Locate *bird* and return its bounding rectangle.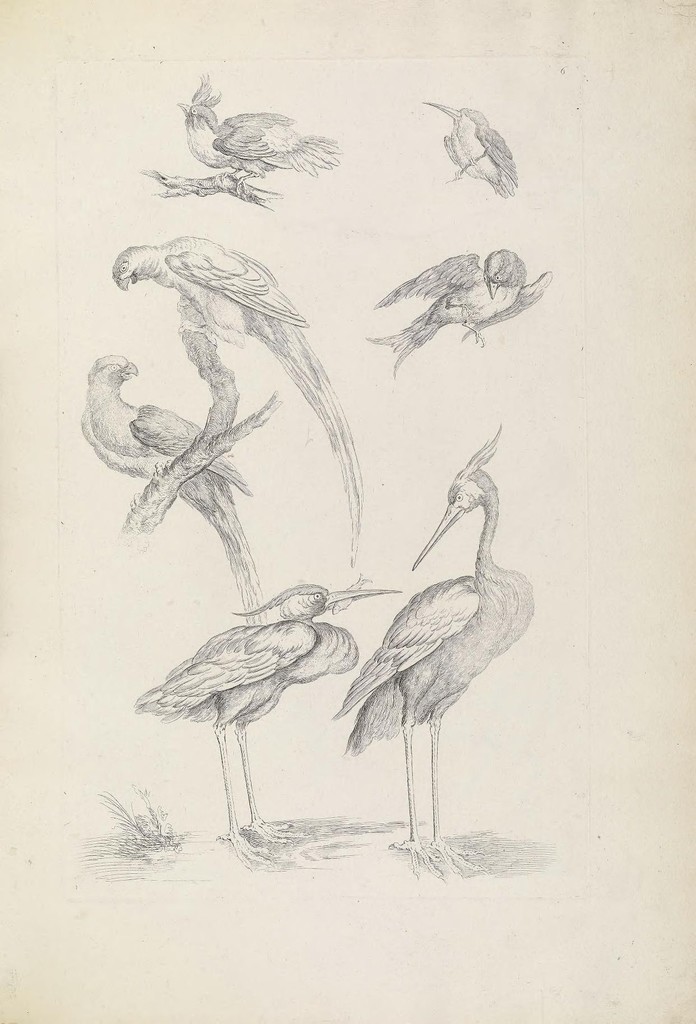
rect(177, 84, 352, 210).
